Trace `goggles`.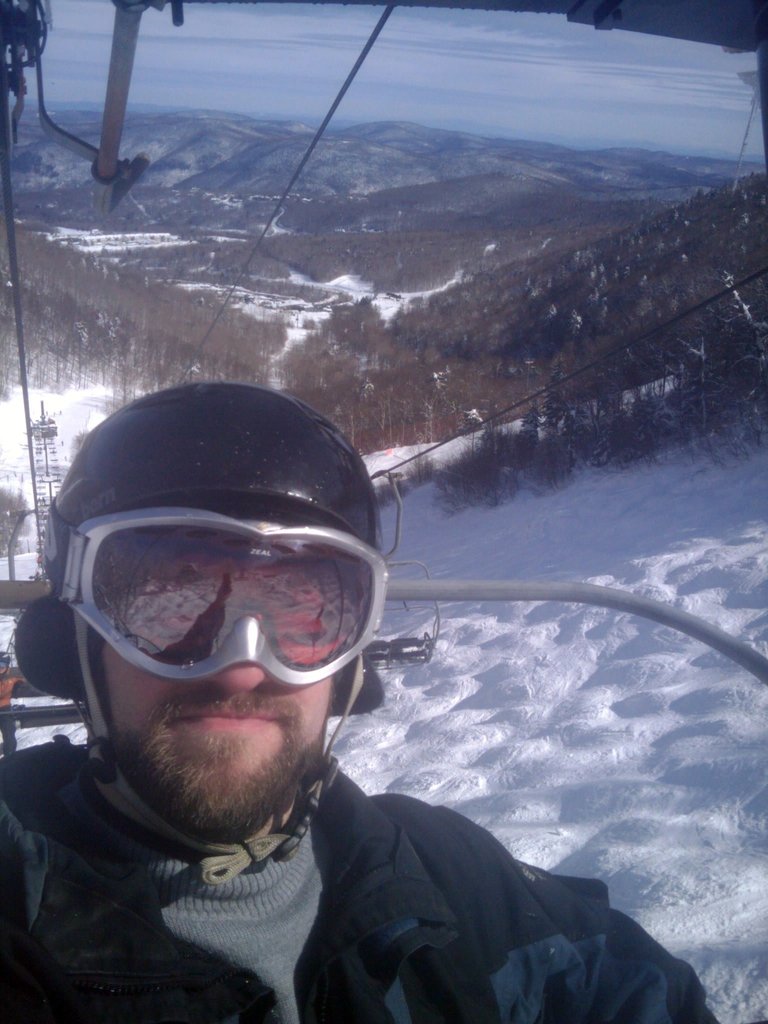
Traced to bbox=(38, 517, 389, 688).
